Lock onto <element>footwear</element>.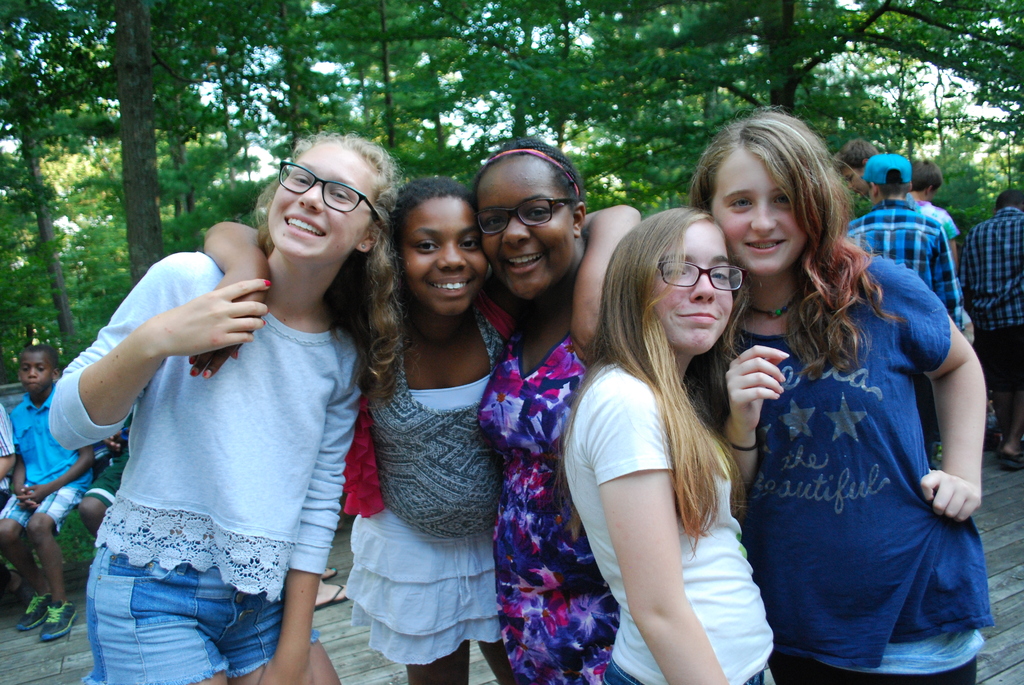
Locked: (left=312, top=585, right=348, bottom=611).
